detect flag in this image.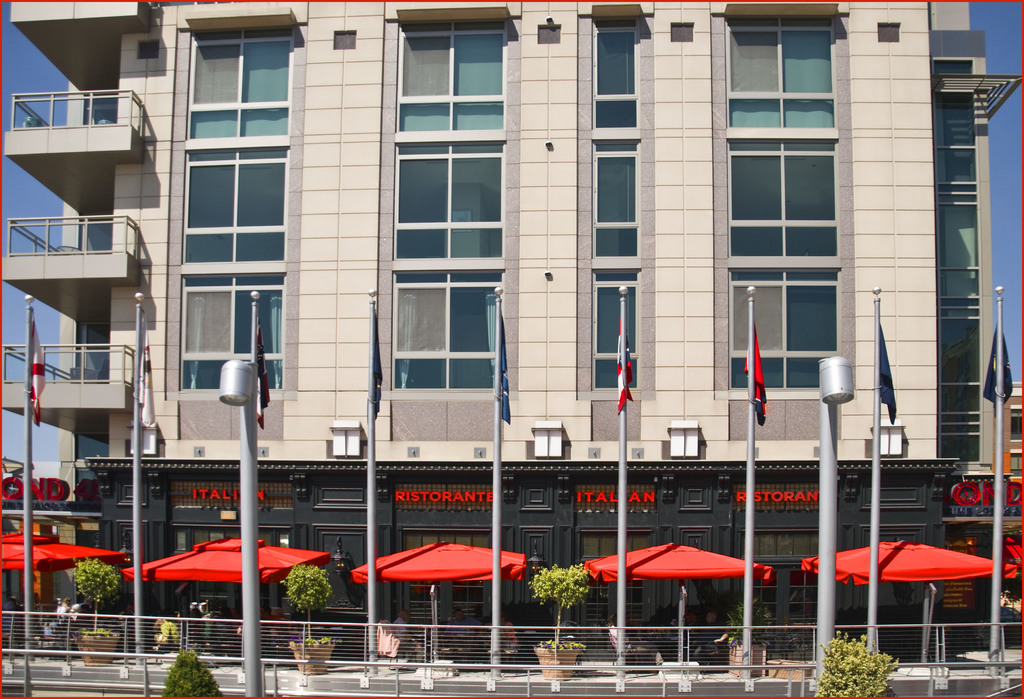
Detection: bbox(613, 322, 630, 417).
